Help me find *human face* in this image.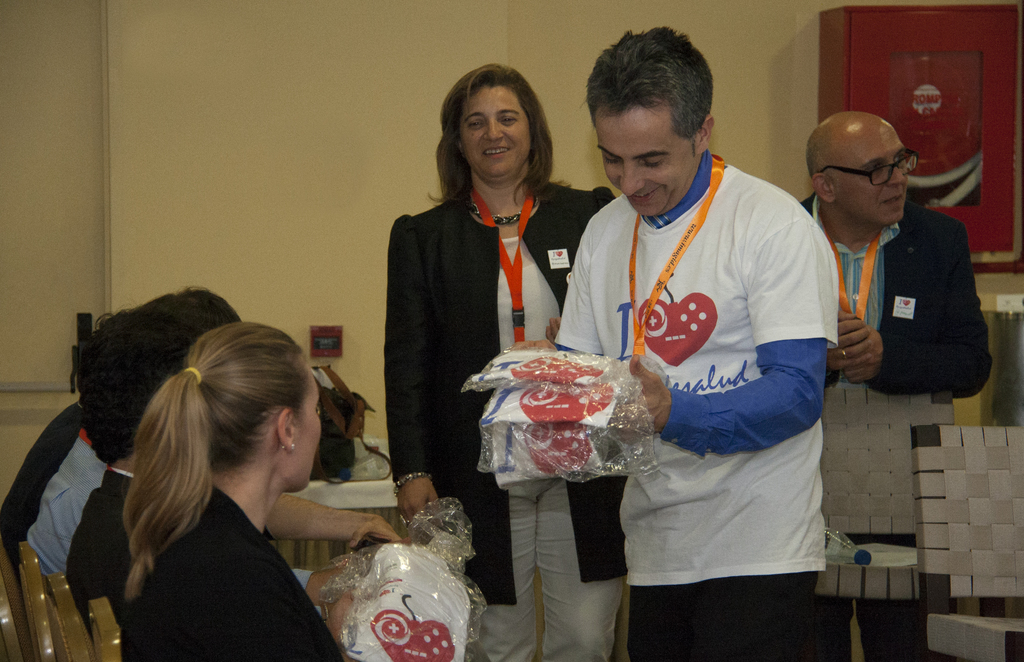
Found it: region(596, 117, 700, 218).
